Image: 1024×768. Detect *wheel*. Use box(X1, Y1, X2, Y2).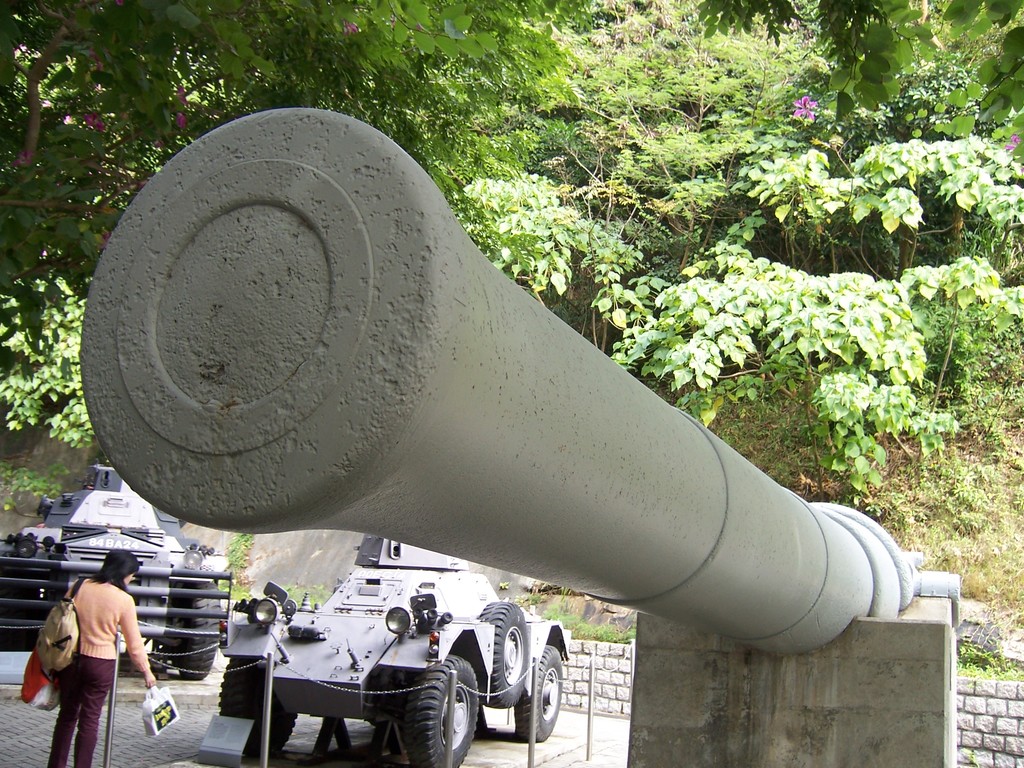
box(516, 646, 560, 739).
